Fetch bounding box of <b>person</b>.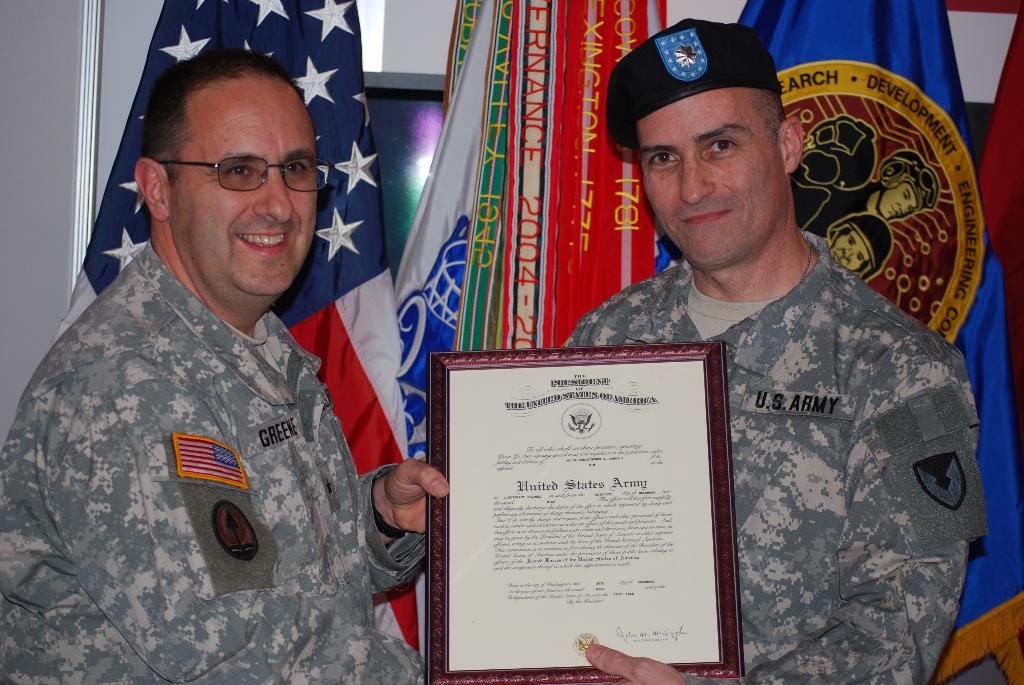
Bbox: l=2, t=49, r=455, b=684.
